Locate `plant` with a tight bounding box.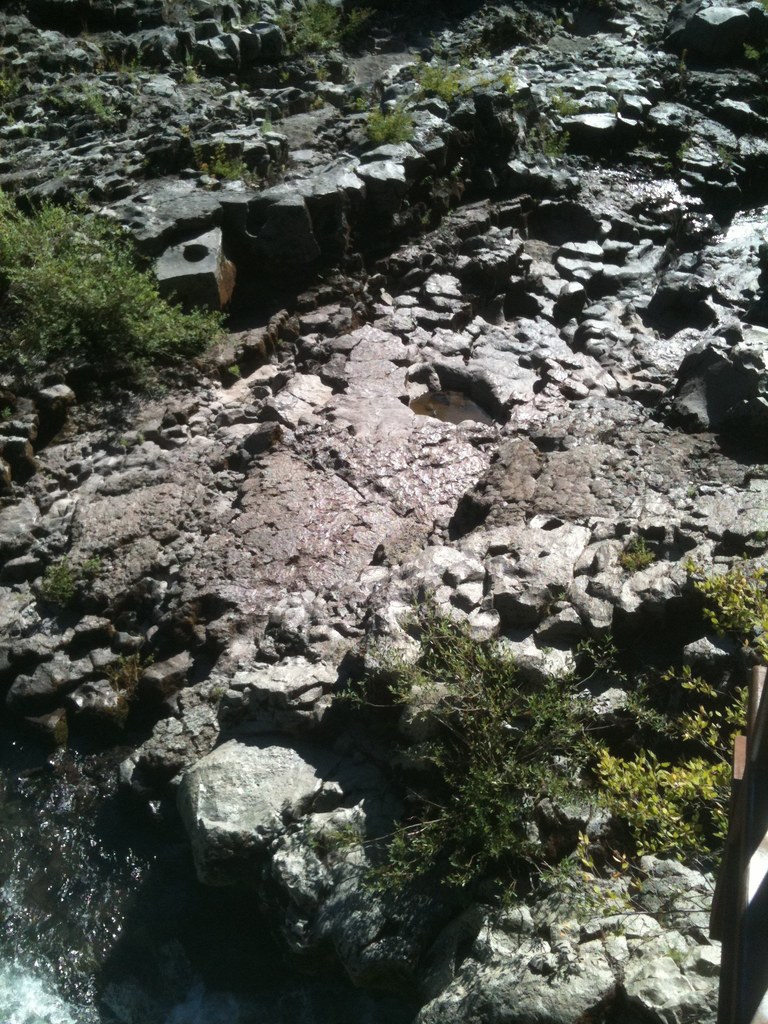
x1=500 y1=74 x2=560 y2=172.
